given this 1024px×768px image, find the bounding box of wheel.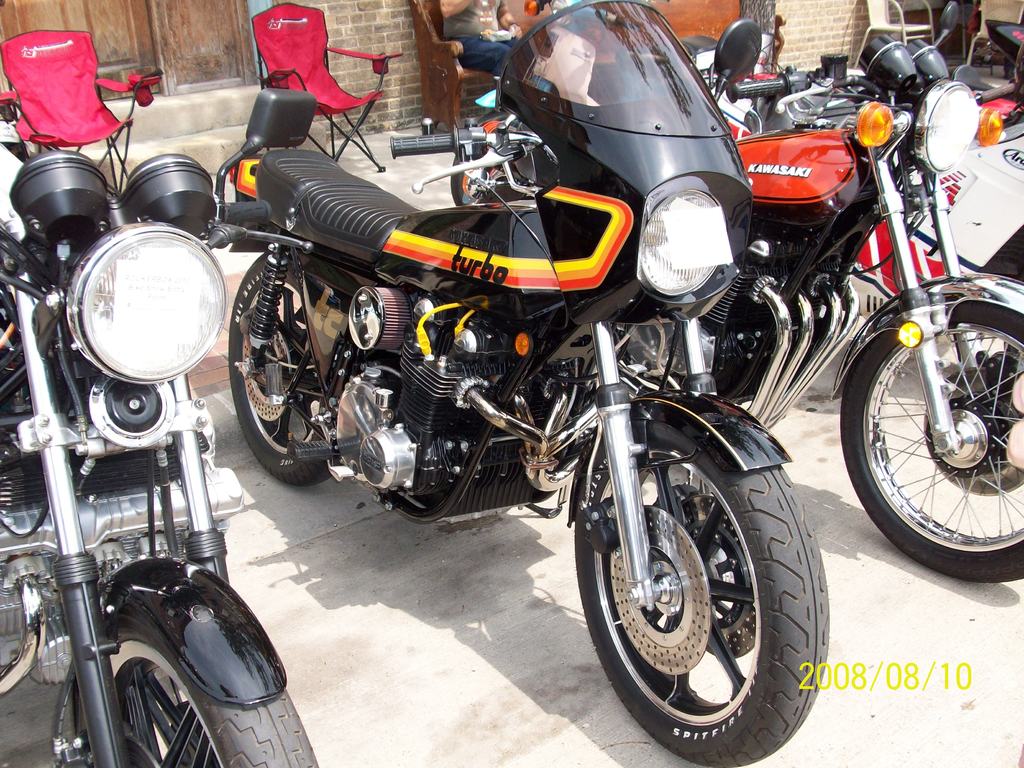
225,257,351,484.
